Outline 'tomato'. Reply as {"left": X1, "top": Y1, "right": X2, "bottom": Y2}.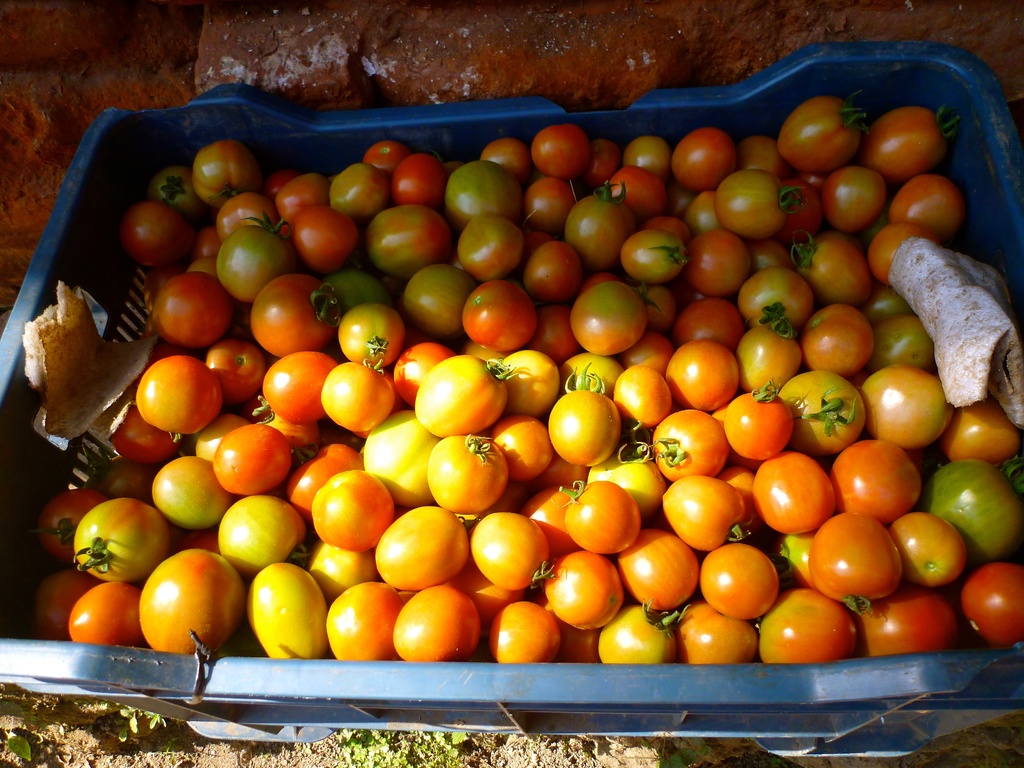
{"left": 303, "top": 542, "right": 380, "bottom": 602}.
